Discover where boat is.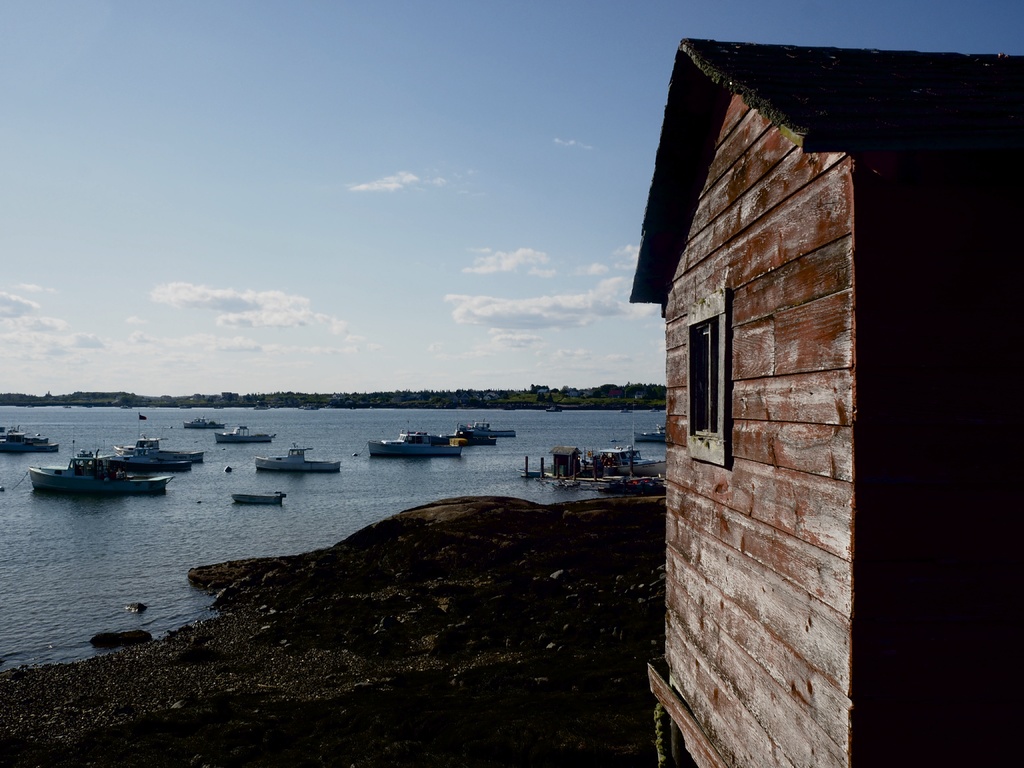
Discovered at 118,417,200,461.
